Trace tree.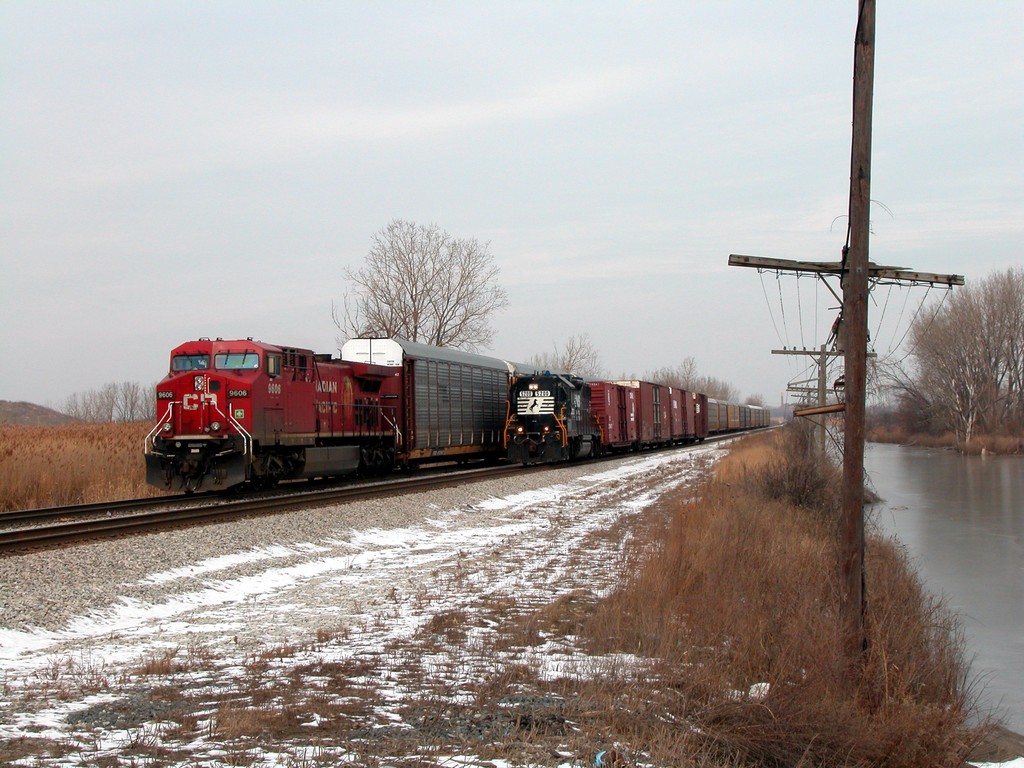
Traced to box(301, 198, 525, 430).
